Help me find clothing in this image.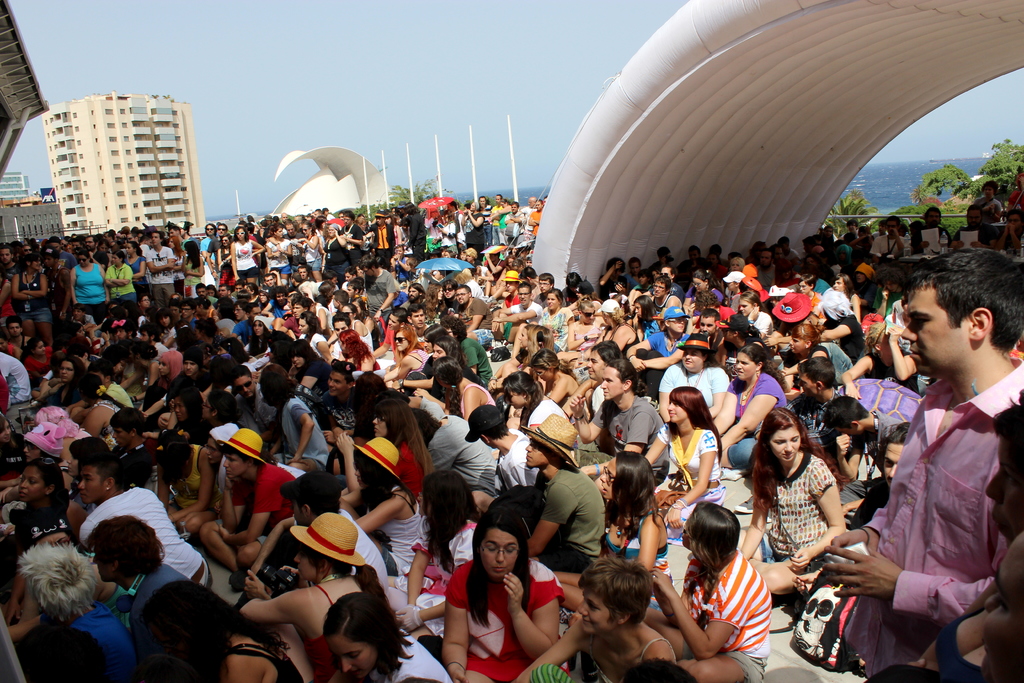
Found it: [750, 311, 783, 329].
